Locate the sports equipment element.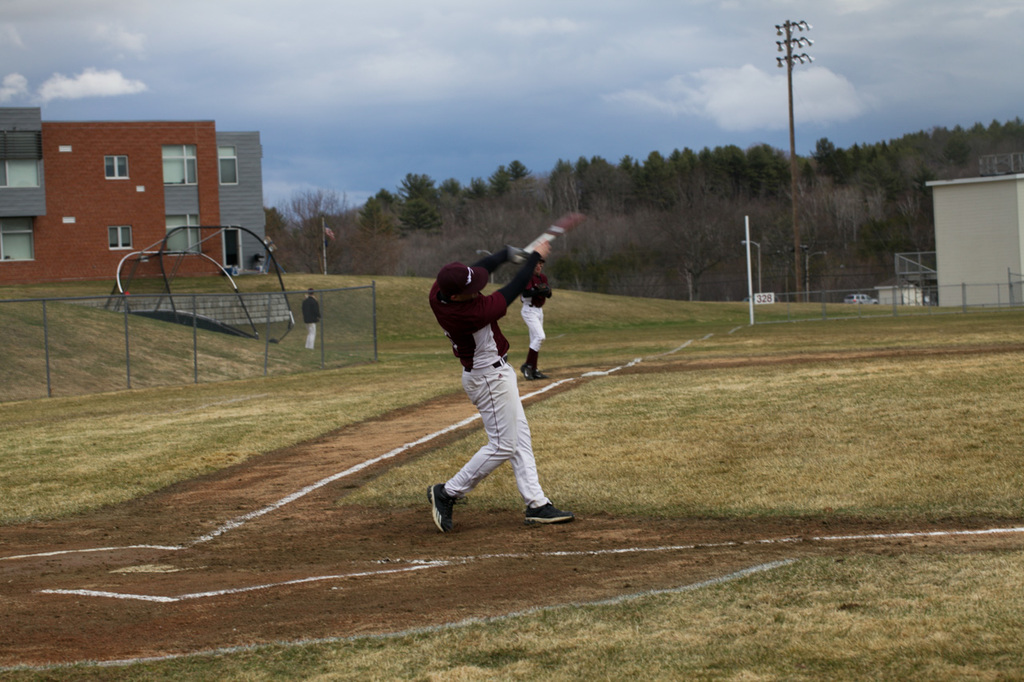
Element bbox: <bbox>519, 209, 578, 264</bbox>.
